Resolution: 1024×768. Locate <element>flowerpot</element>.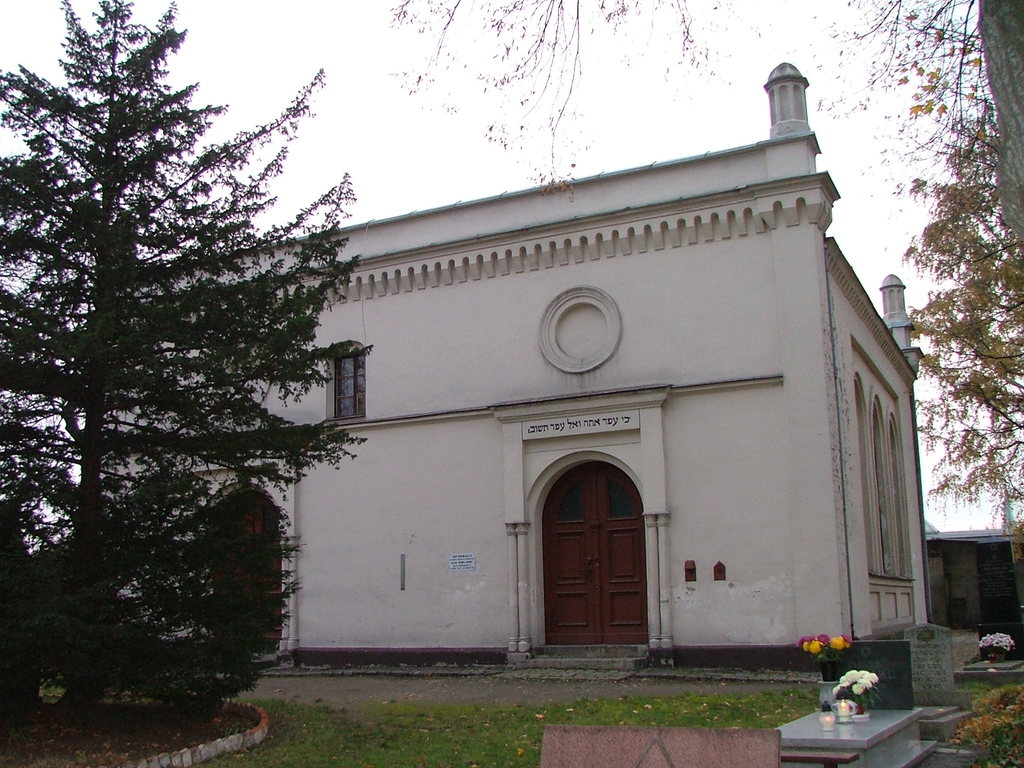
[819, 658, 836, 682].
